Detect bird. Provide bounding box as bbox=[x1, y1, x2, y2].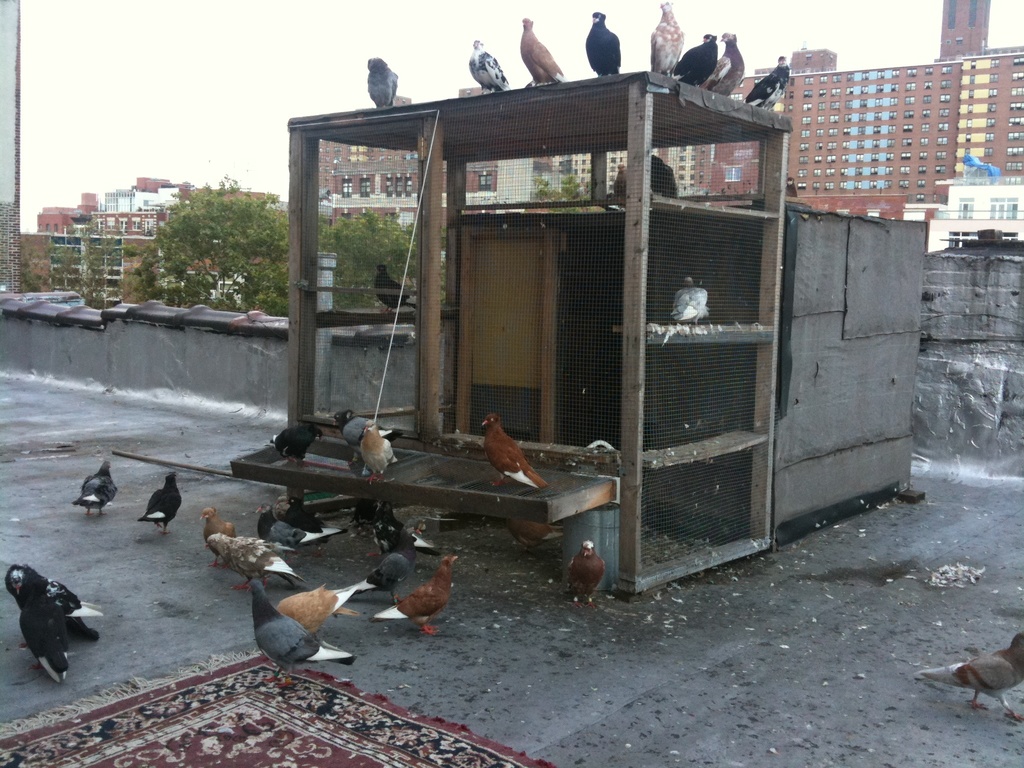
bbox=[617, 159, 630, 211].
